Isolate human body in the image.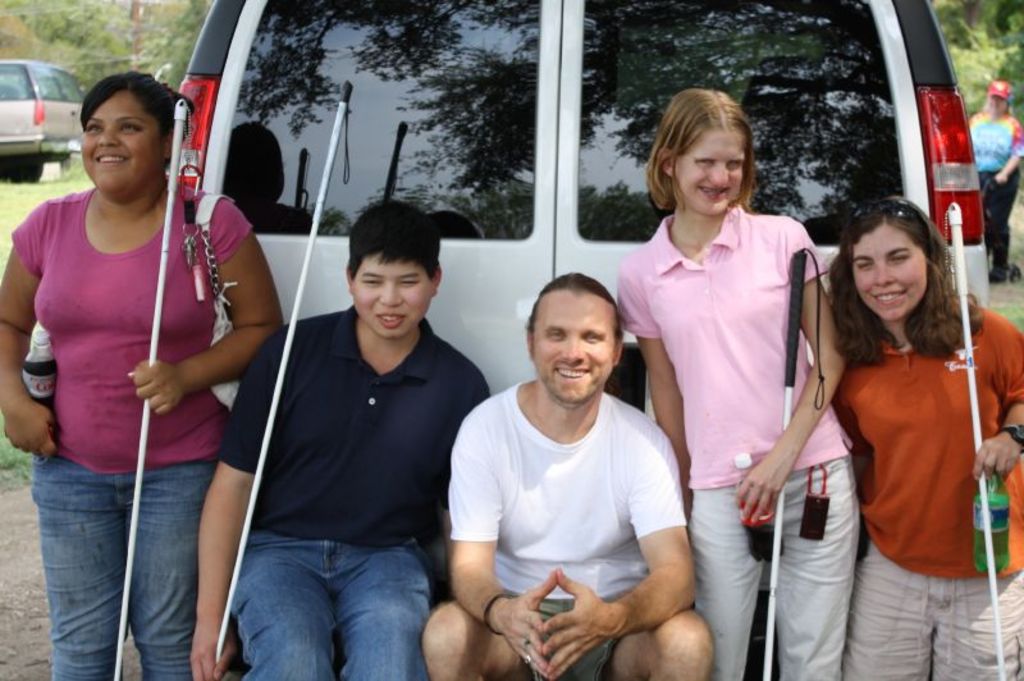
Isolated region: {"left": 0, "top": 72, "right": 288, "bottom": 680}.
